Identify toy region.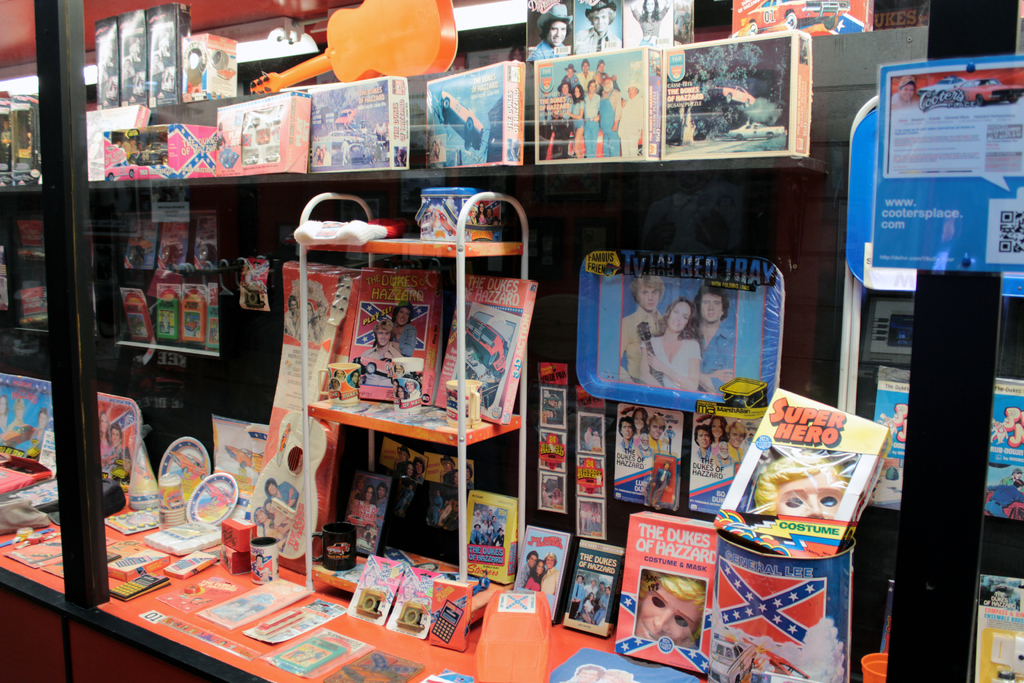
Region: [440,87,488,151].
